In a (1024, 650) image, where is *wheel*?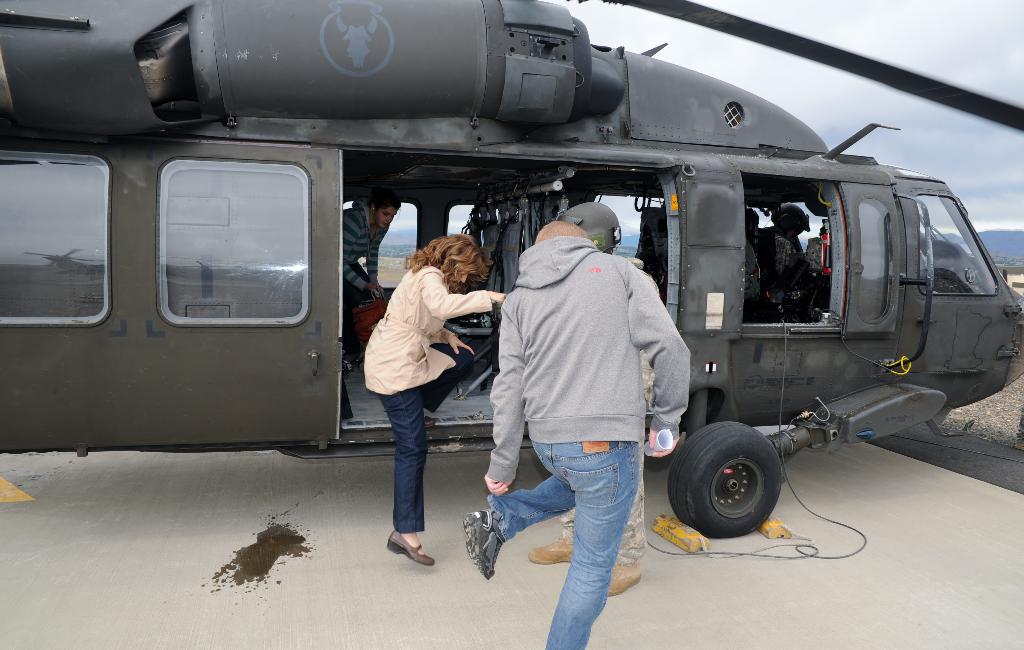
left=678, top=427, right=807, bottom=544.
